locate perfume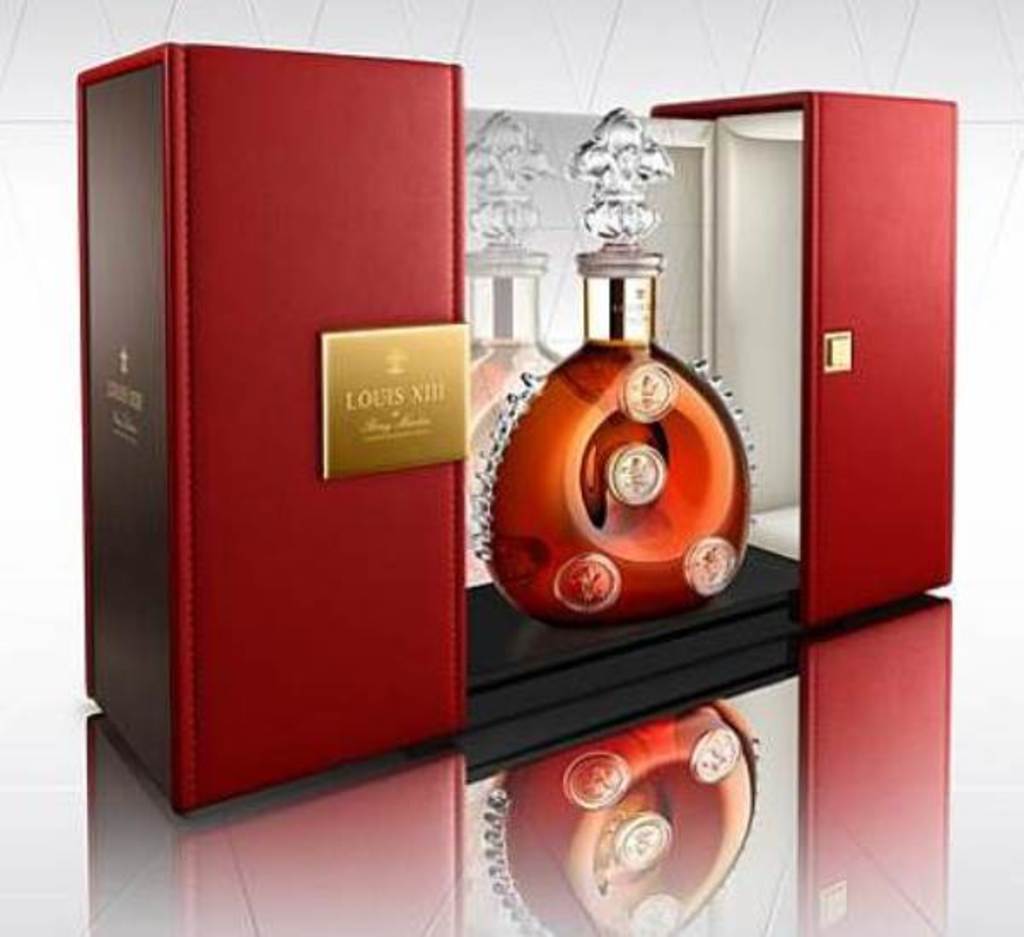
locate(471, 109, 761, 626)
